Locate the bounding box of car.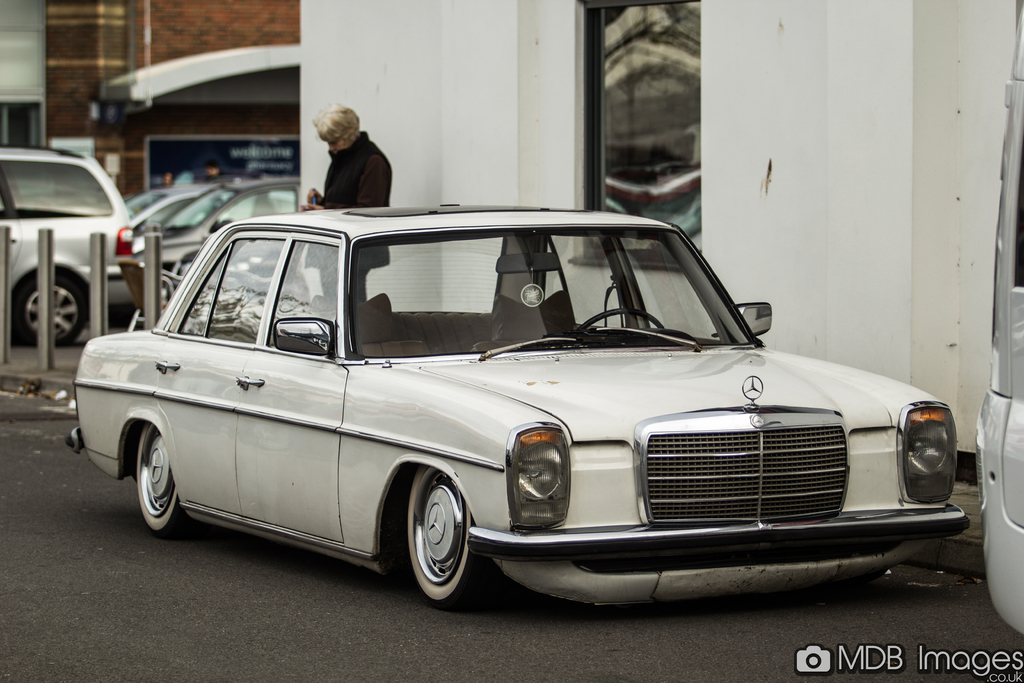
Bounding box: (148, 176, 300, 304).
